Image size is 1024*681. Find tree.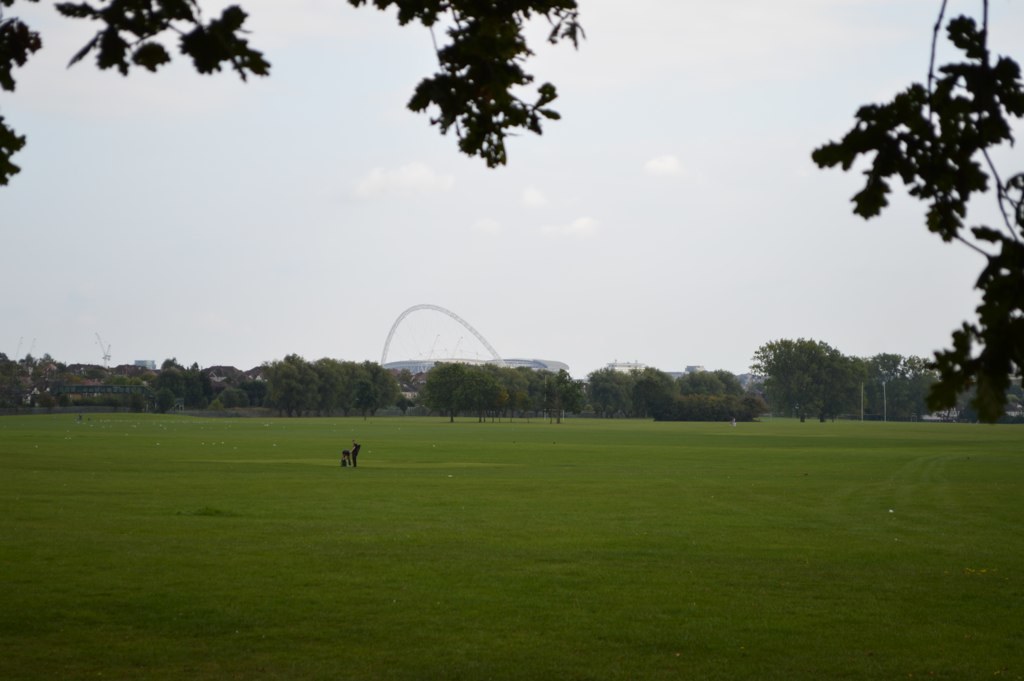
select_region(427, 364, 456, 417).
